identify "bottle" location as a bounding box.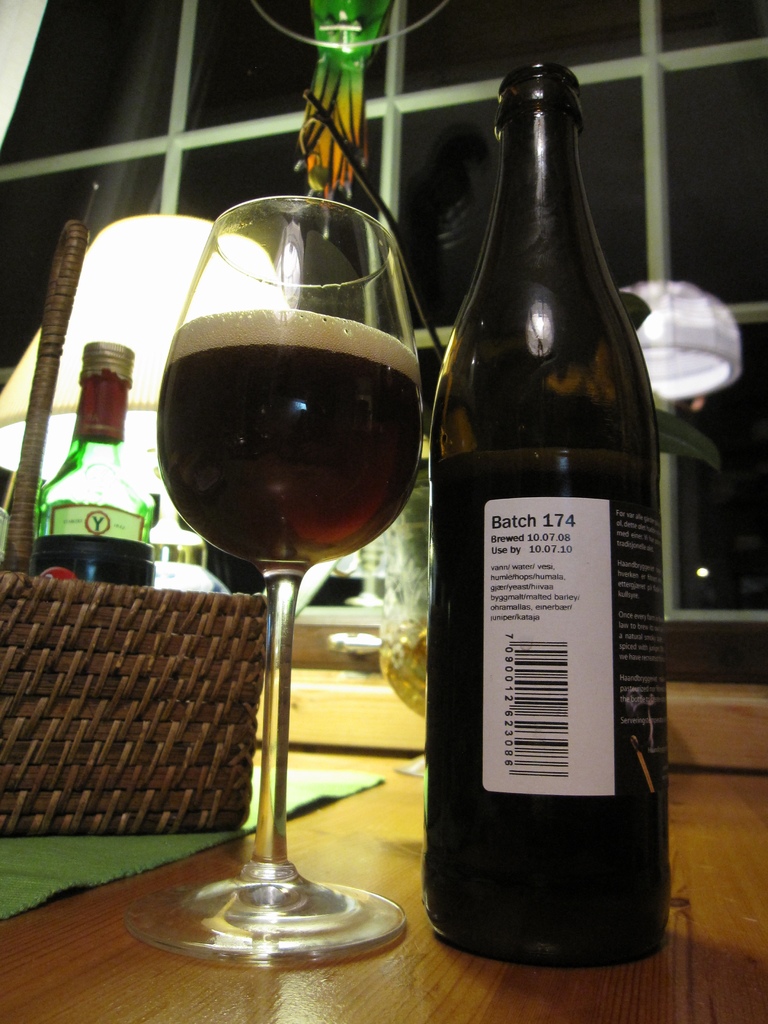
419, 49, 676, 965.
